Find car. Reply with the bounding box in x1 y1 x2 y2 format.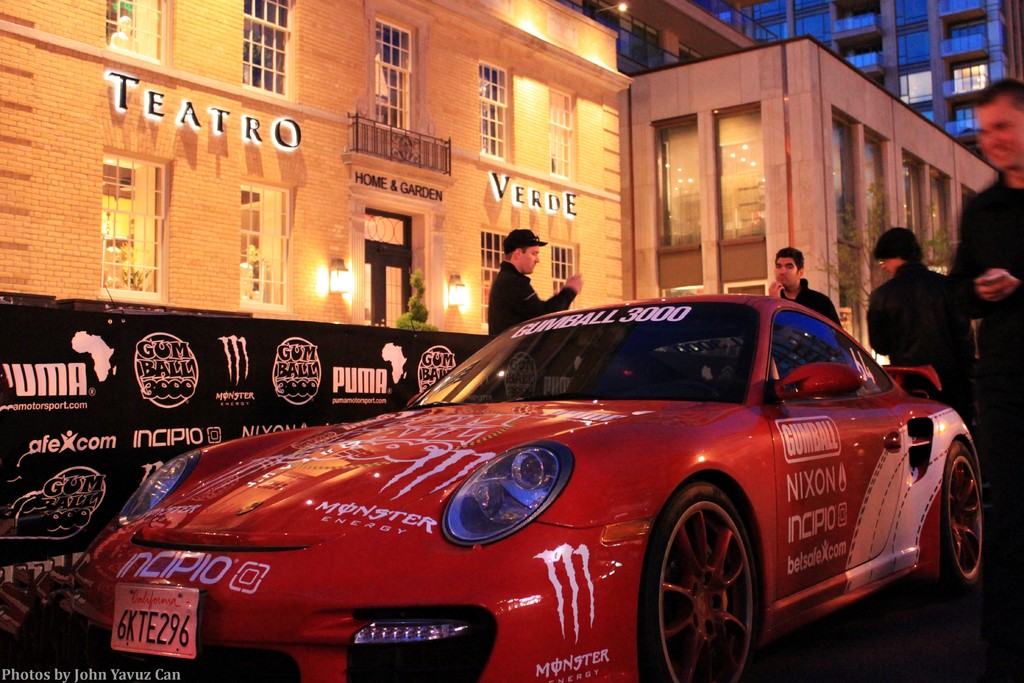
61 293 986 682.
